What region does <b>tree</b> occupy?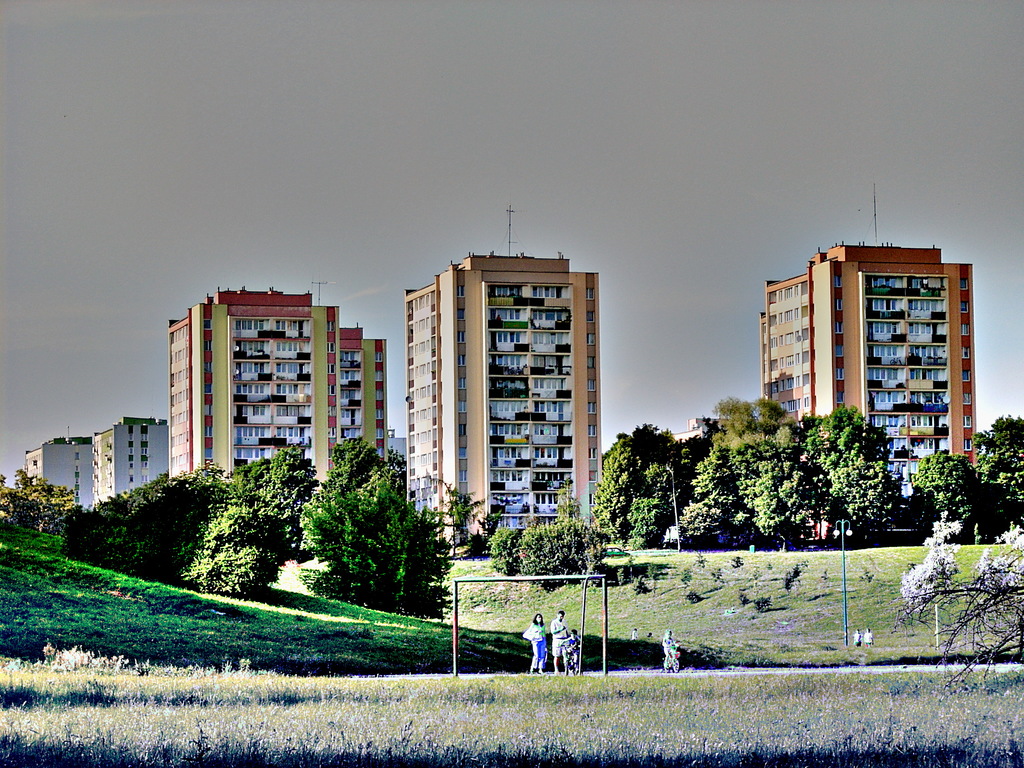
(x1=974, y1=415, x2=1023, y2=538).
